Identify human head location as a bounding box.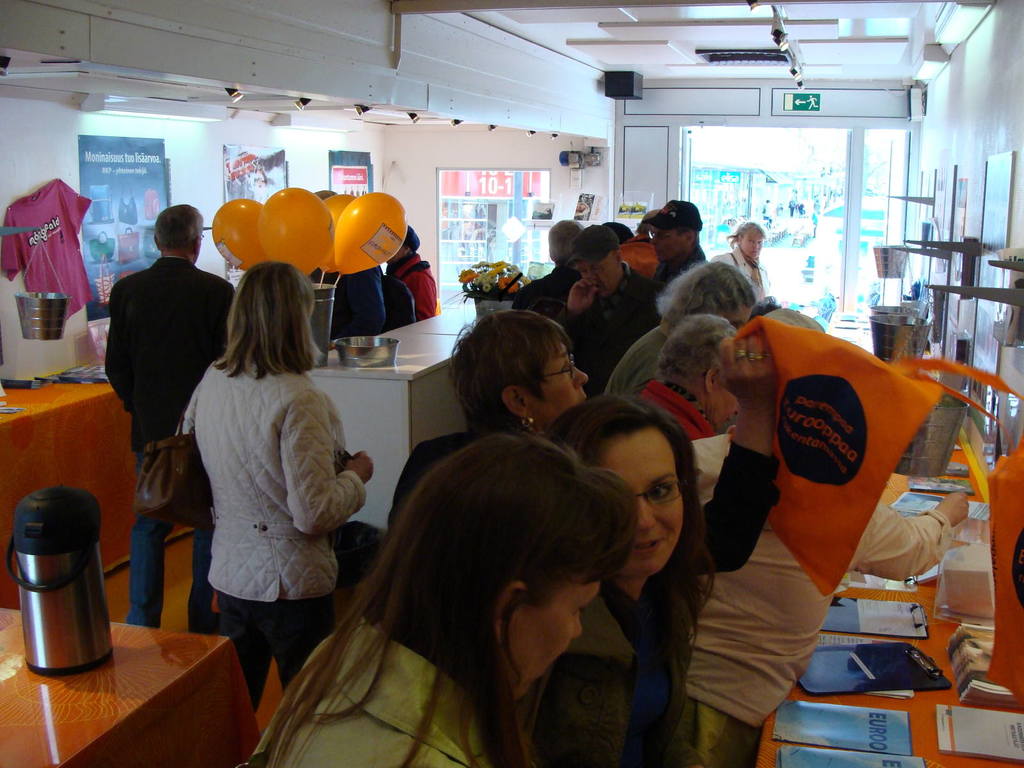
451, 311, 587, 431.
